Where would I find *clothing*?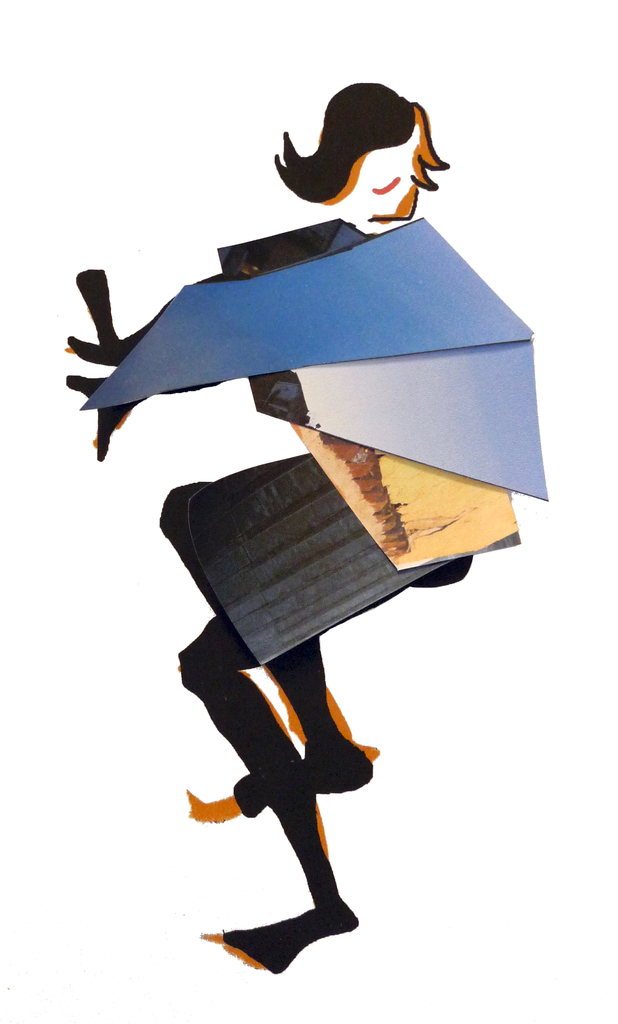
At region(165, 440, 460, 671).
